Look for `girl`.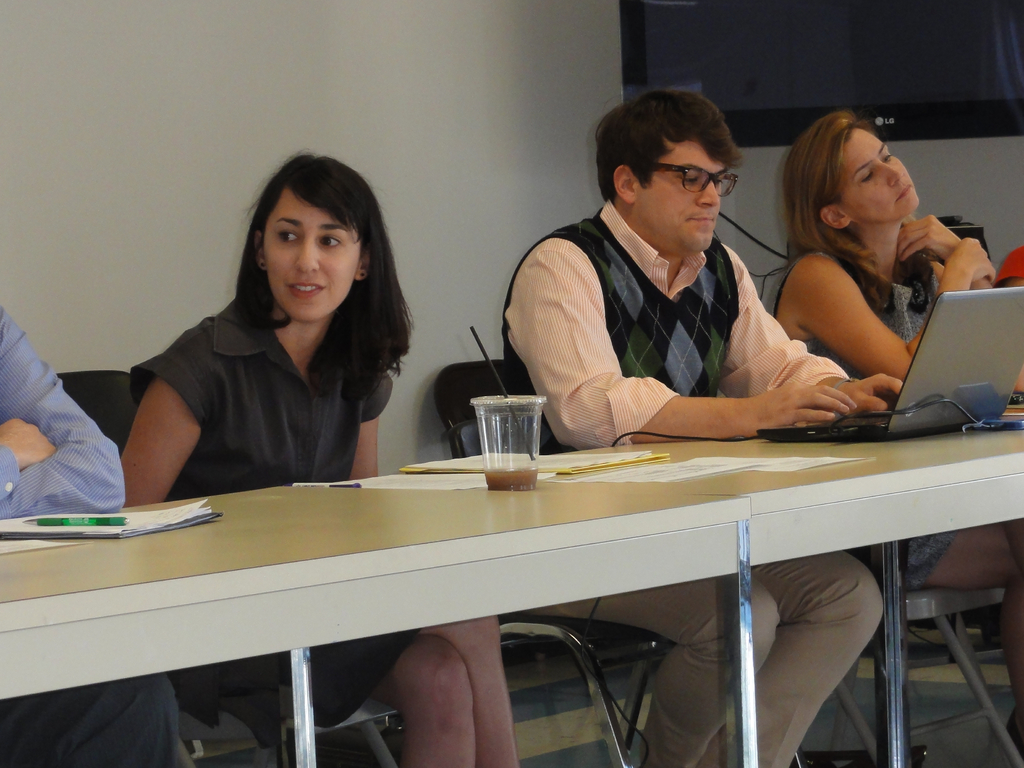
Found: detection(772, 108, 1023, 764).
